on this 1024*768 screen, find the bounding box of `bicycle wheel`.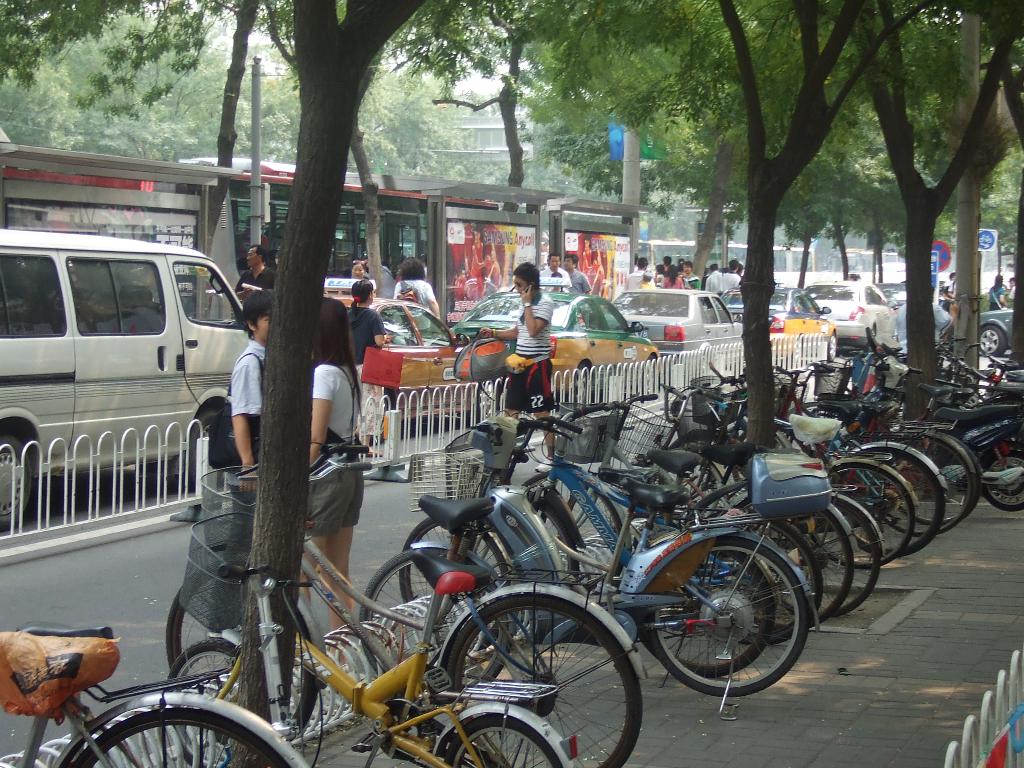
Bounding box: {"x1": 353, "y1": 548, "x2": 535, "y2": 714}.
